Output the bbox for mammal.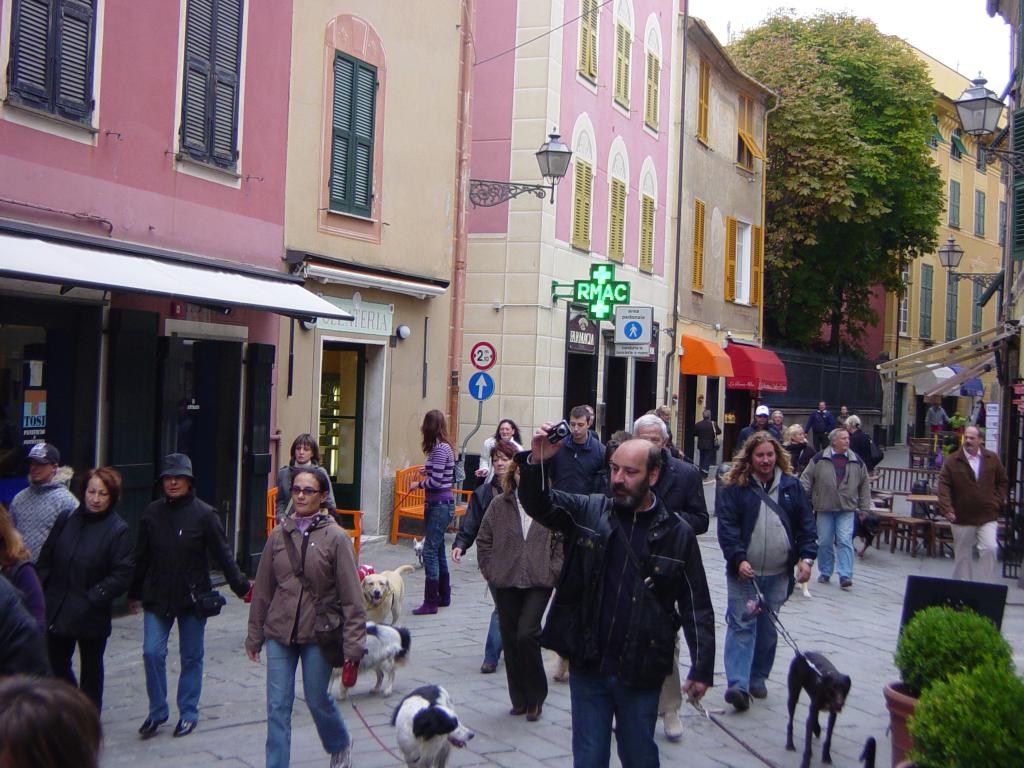
bbox(474, 449, 568, 717).
